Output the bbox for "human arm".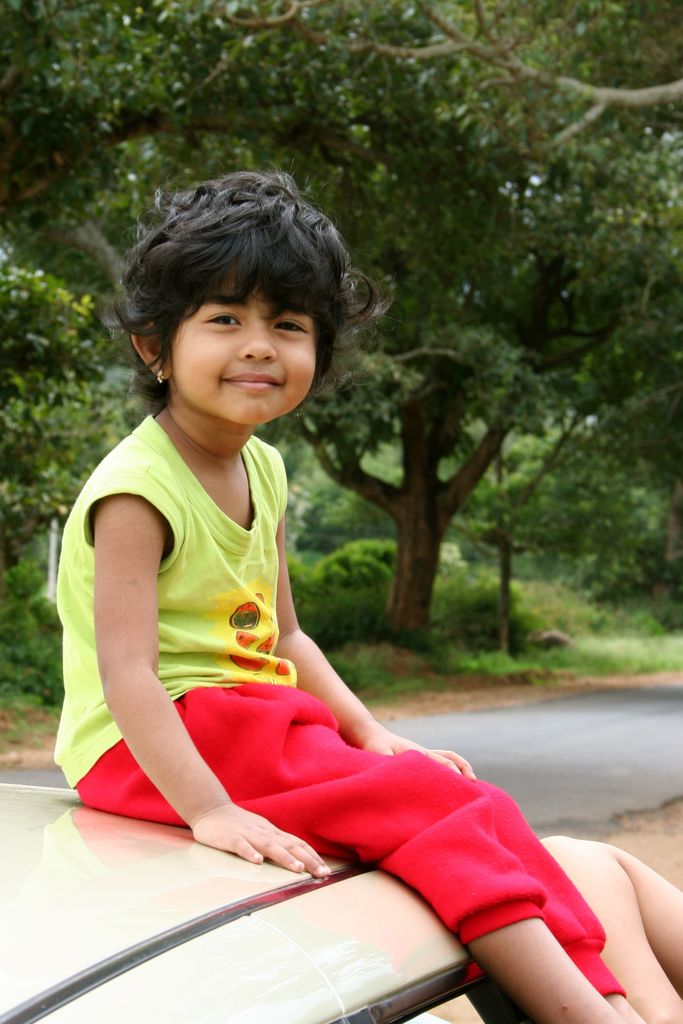
box=[60, 472, 246, 855].
